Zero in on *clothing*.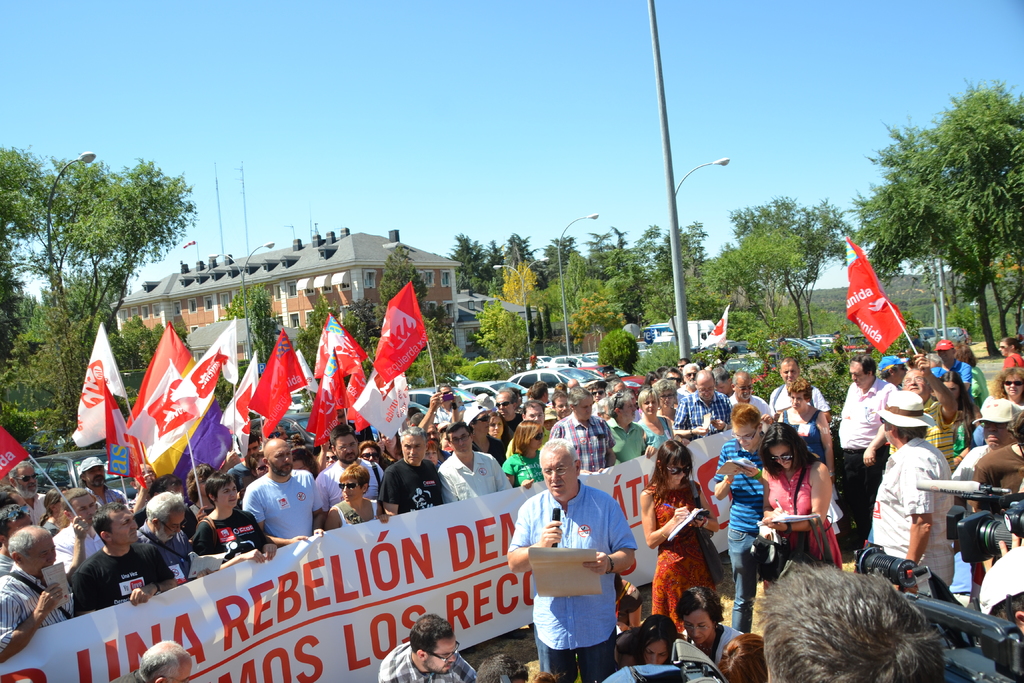
Zeroed in: x1=235 y1=475 x2=319 y2=533.
